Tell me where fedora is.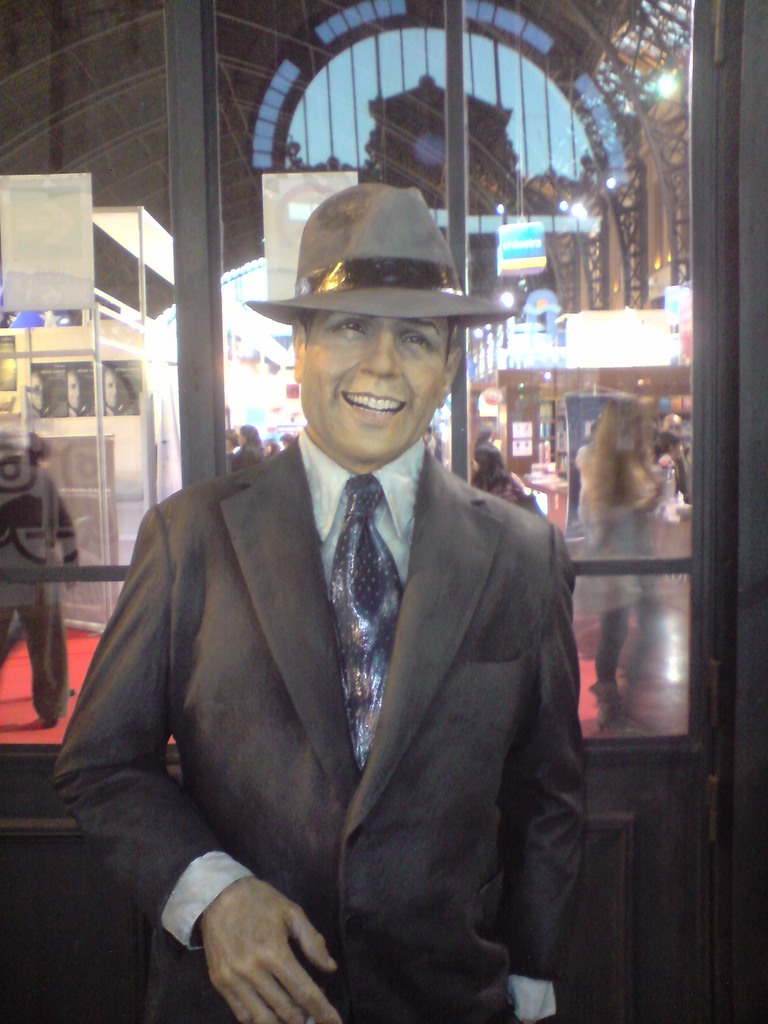
fedora is at rect(240, 177, 513, 323).
